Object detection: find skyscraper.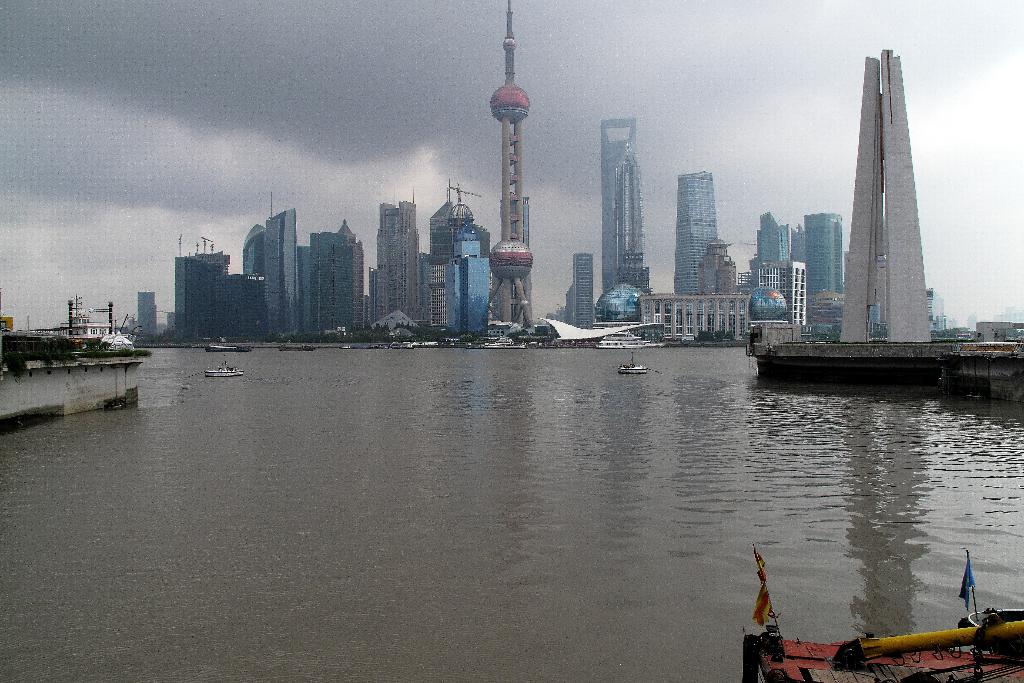
locate(611, 144, 646, 284).
